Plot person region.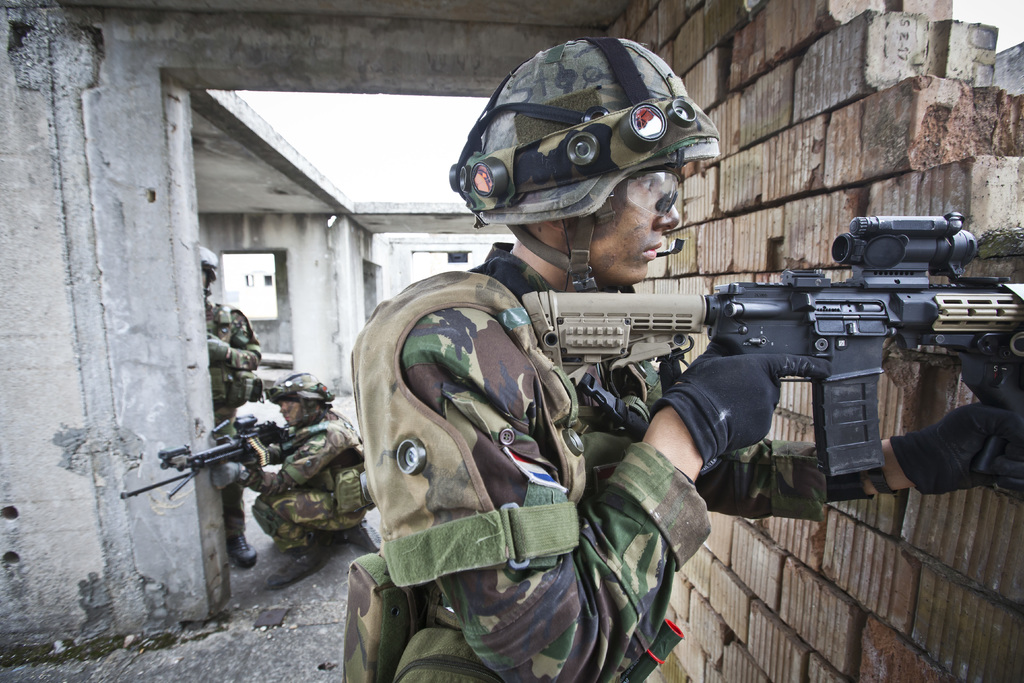
Plotted at BBox(194, 244, 262, 563).
